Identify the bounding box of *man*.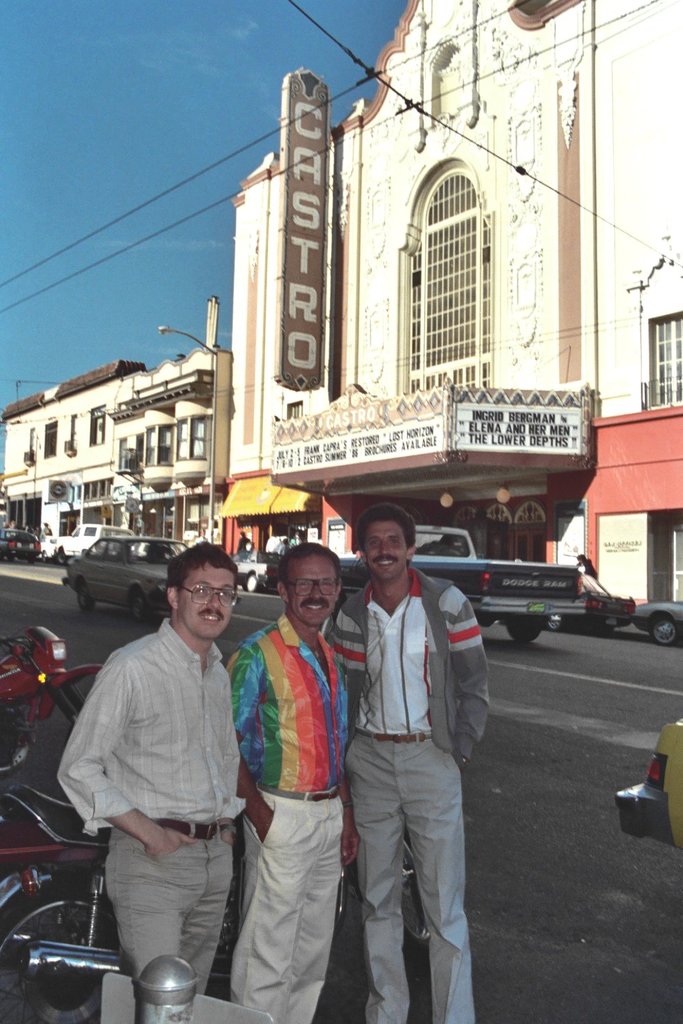
locate(320, 489, 499, 1023).
